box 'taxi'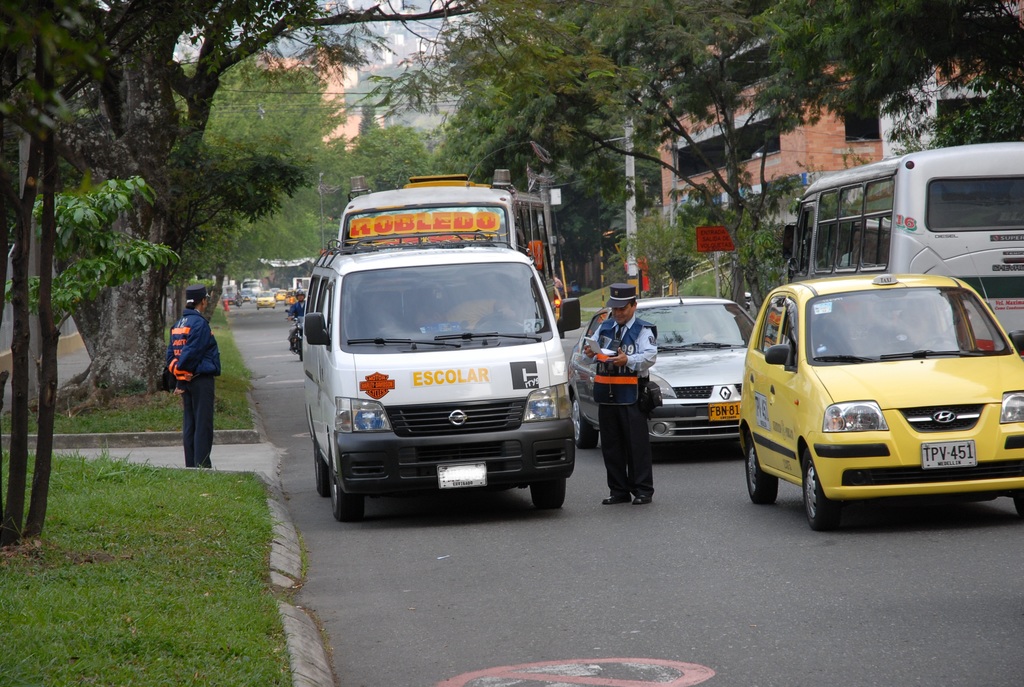
crop(282, 292, 296, 305)
